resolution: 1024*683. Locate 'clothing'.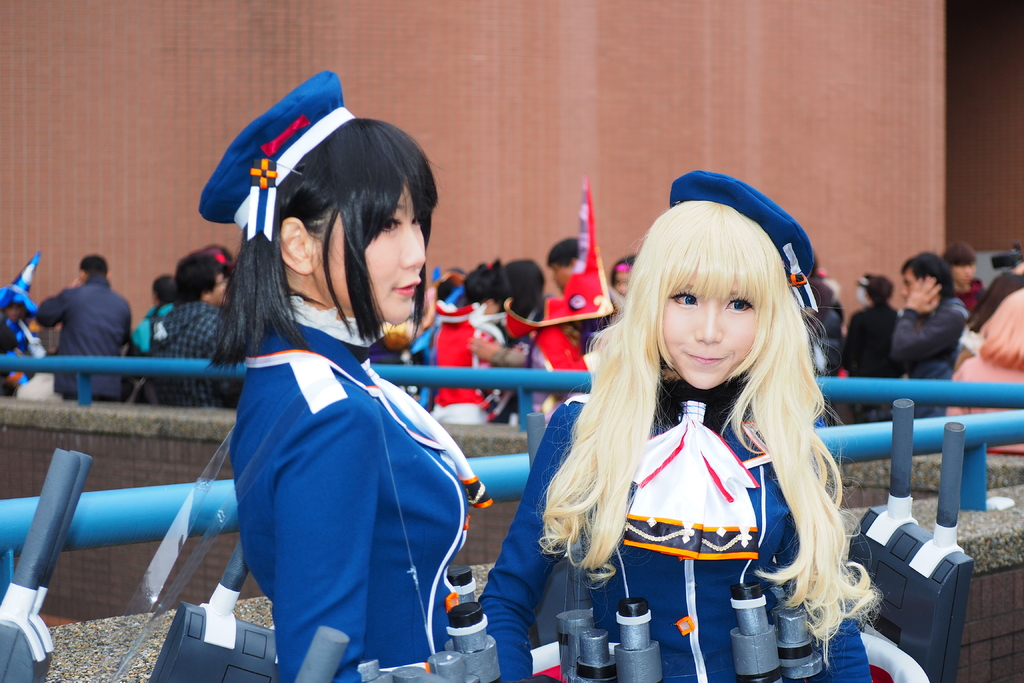
(left=840, top=304, right=919, bottom=390).
